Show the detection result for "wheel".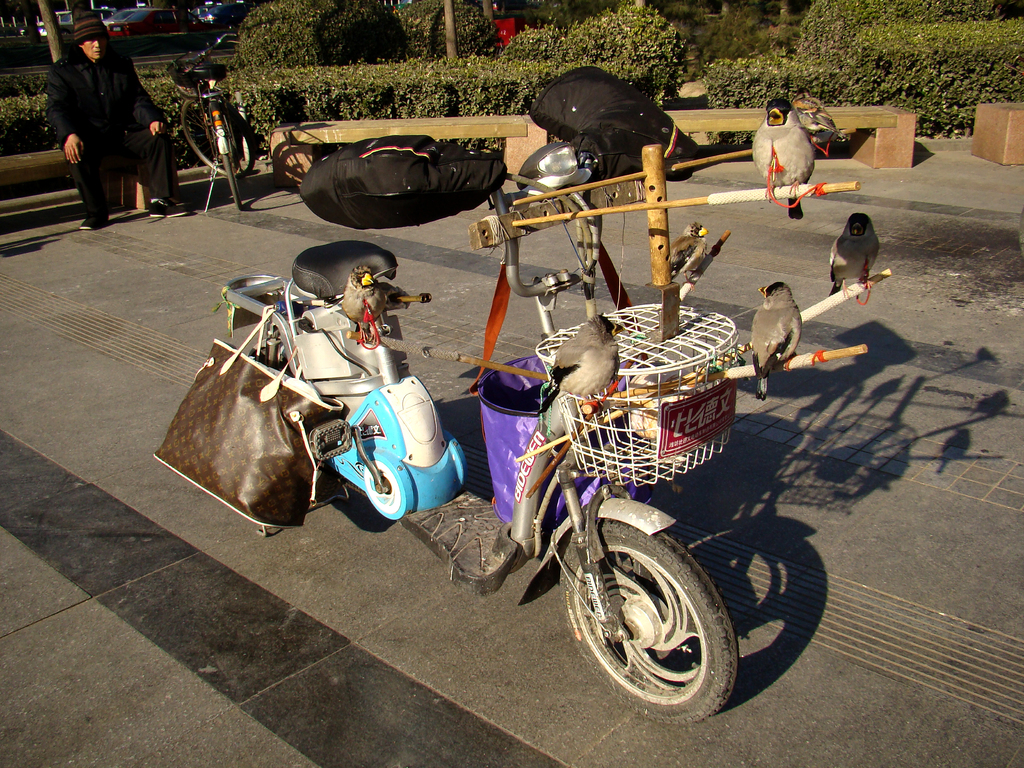
220 151 240 208.
